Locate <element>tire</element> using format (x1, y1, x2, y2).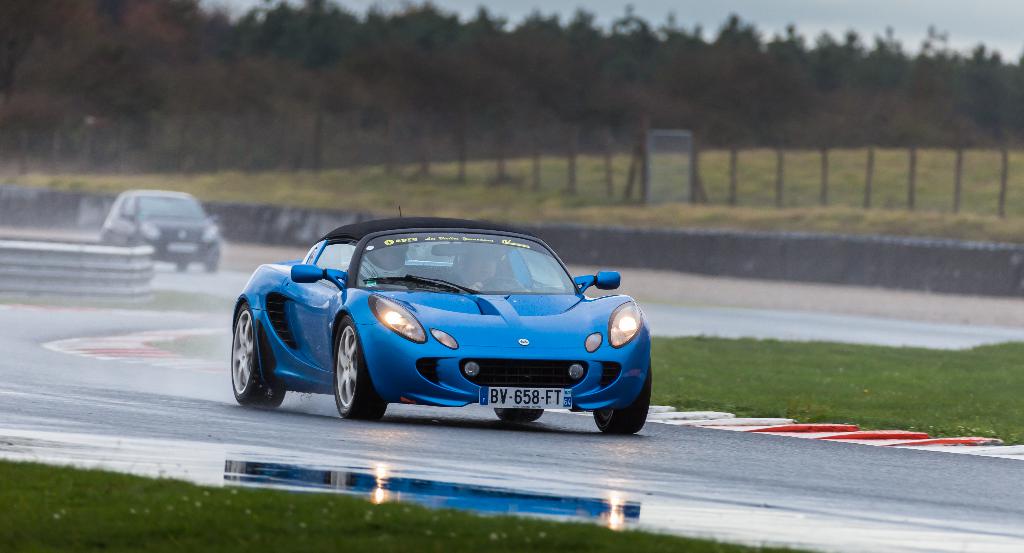
(493, 406, 543, 420).
